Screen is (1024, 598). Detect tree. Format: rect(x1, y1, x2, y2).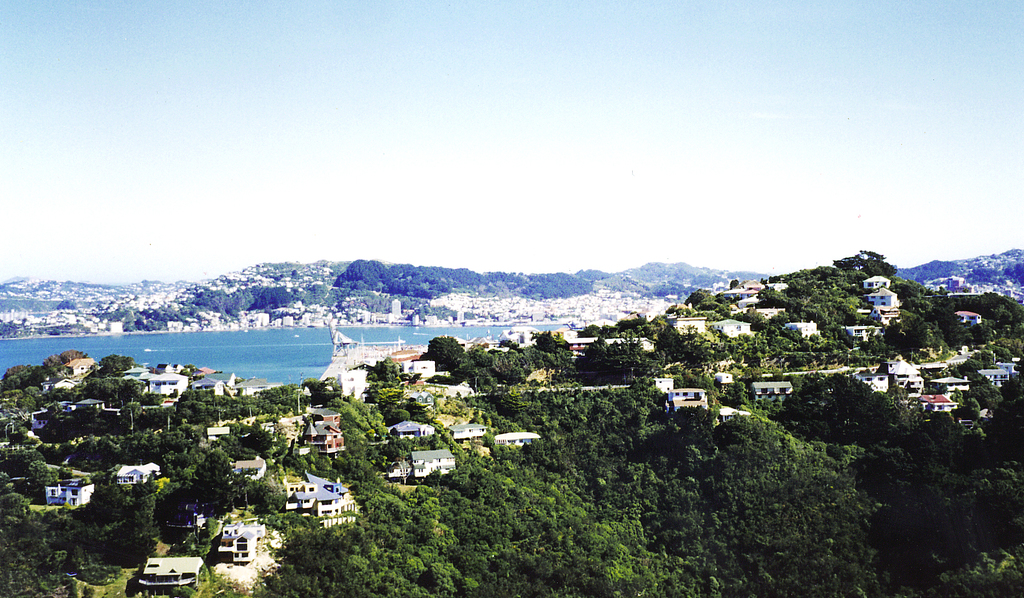
rect(435, 421, 450, 432).
